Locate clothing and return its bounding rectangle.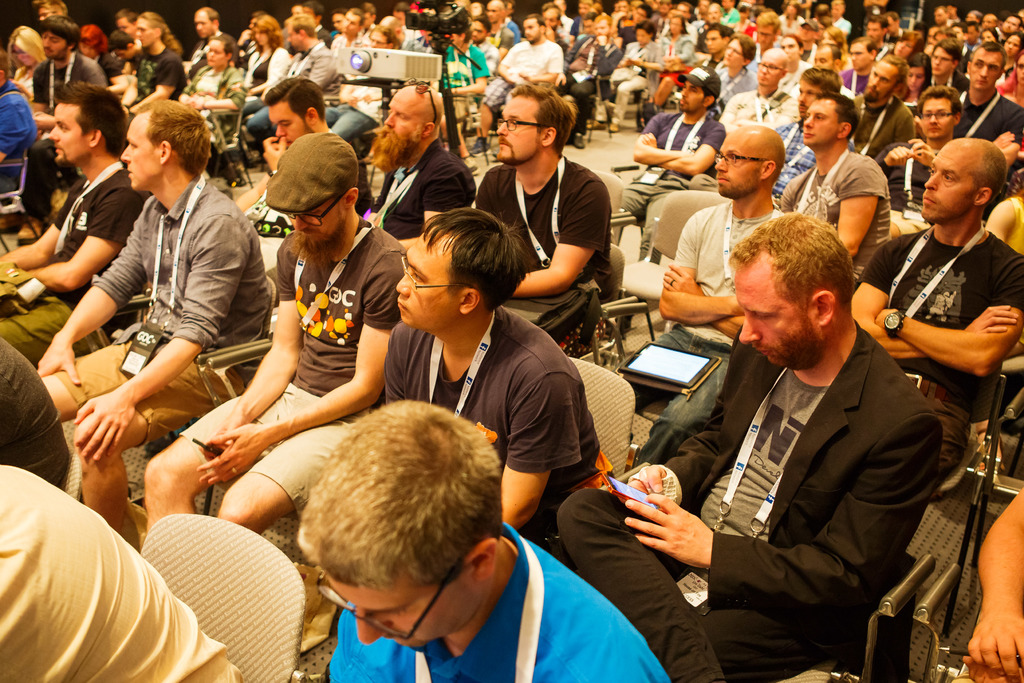
{"left": 324, "top": 58, "right": 387, "bottom": 154}.
